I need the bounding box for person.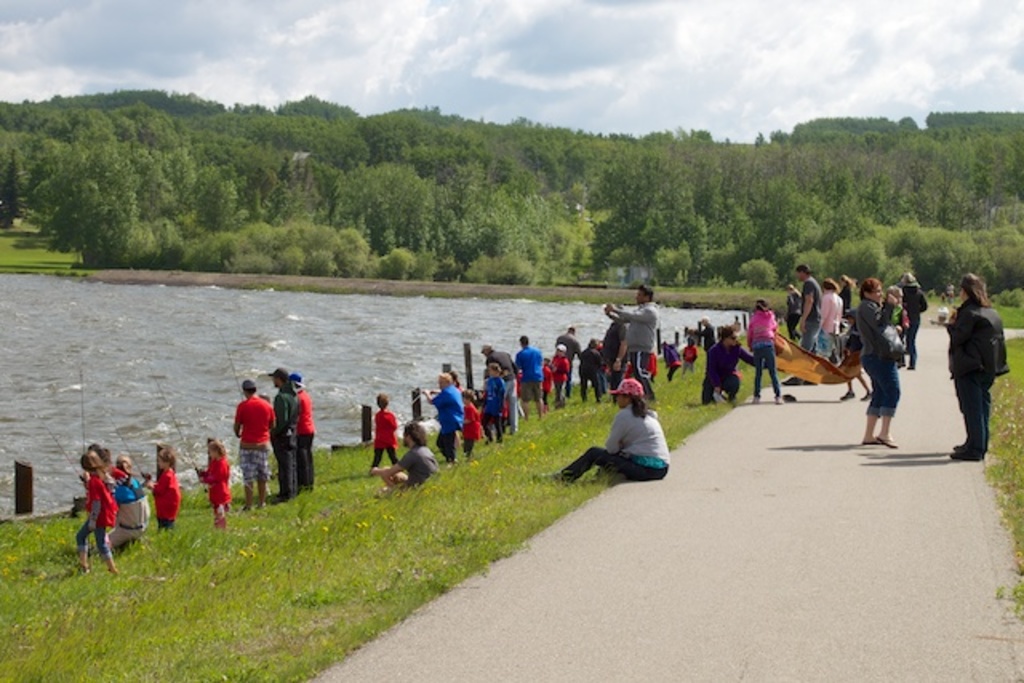
Here it is: bbox=[901, 274, 918, 347].
